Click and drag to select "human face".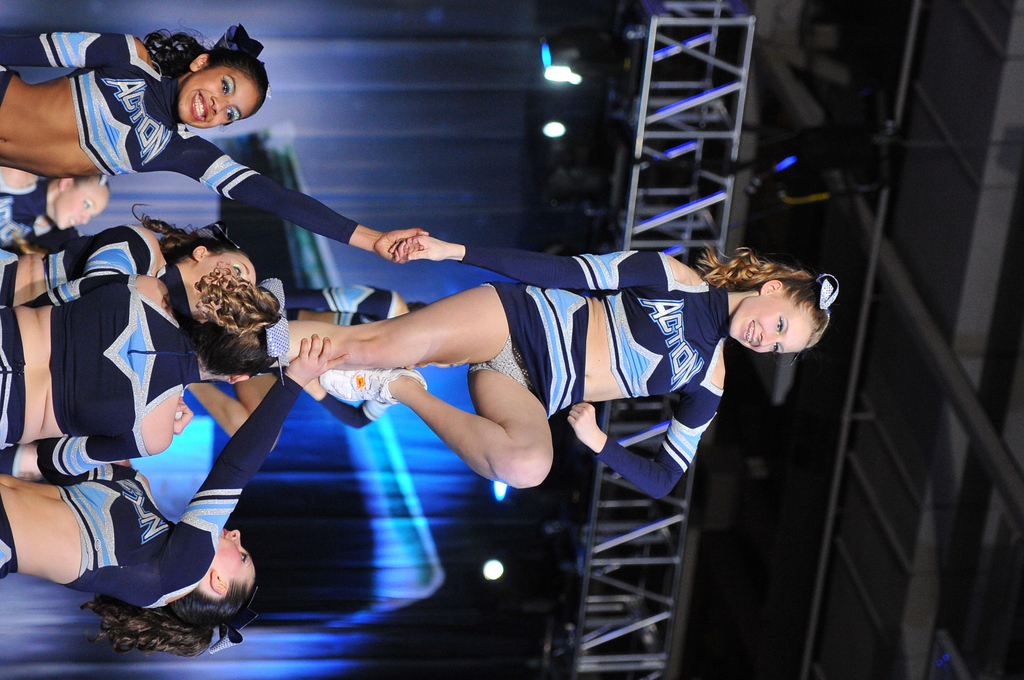
Selection: (726,292,808,358).
